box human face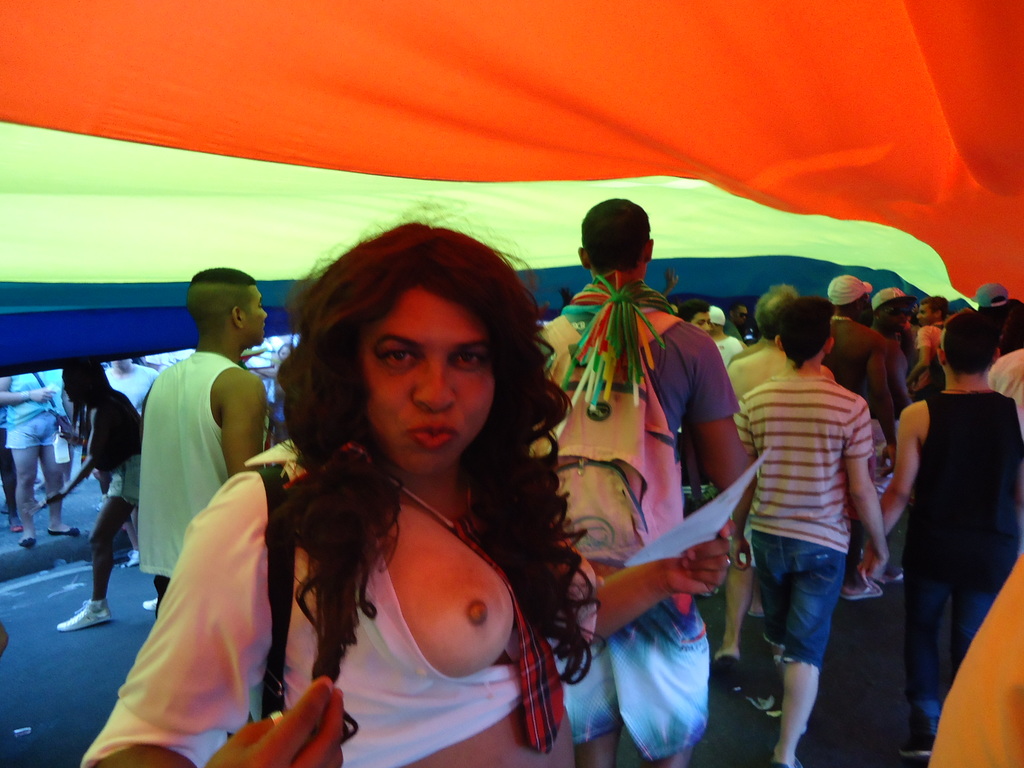
box(364, 288, 493, 474)
